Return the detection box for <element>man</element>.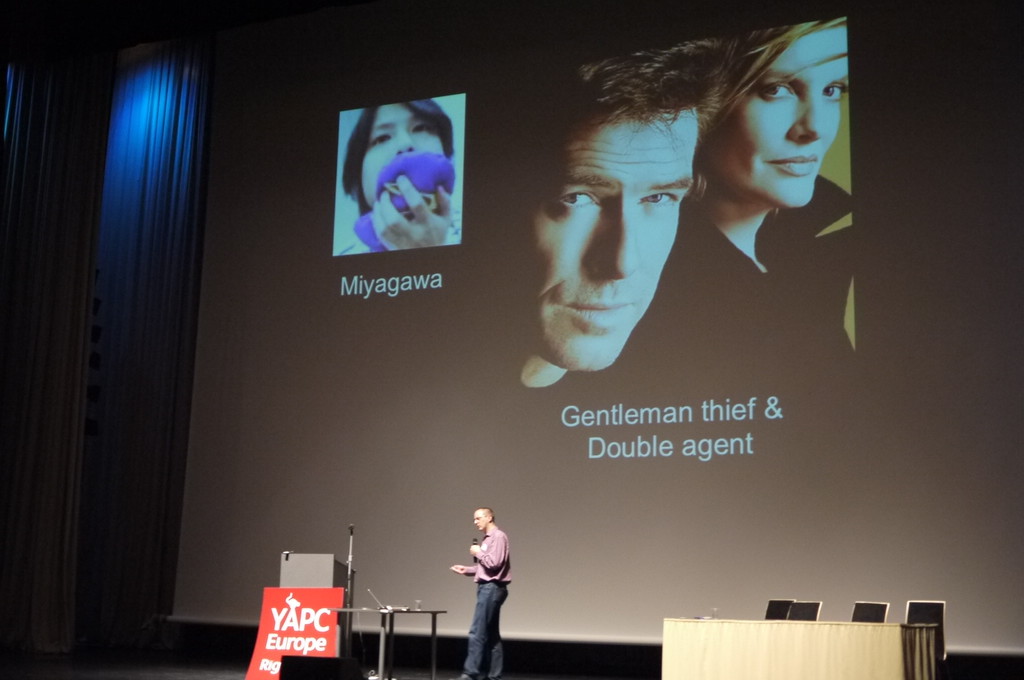
box=[452, 505, 516, 679].
